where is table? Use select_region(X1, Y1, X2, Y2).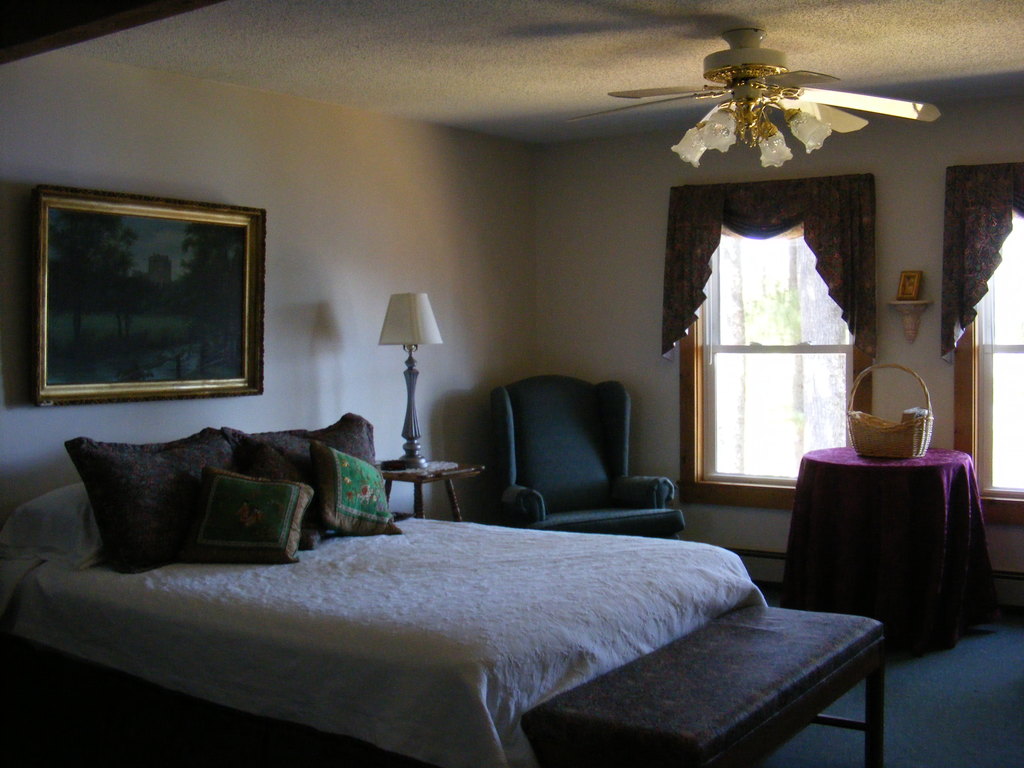
select_region(373, 453, 485, 523).
